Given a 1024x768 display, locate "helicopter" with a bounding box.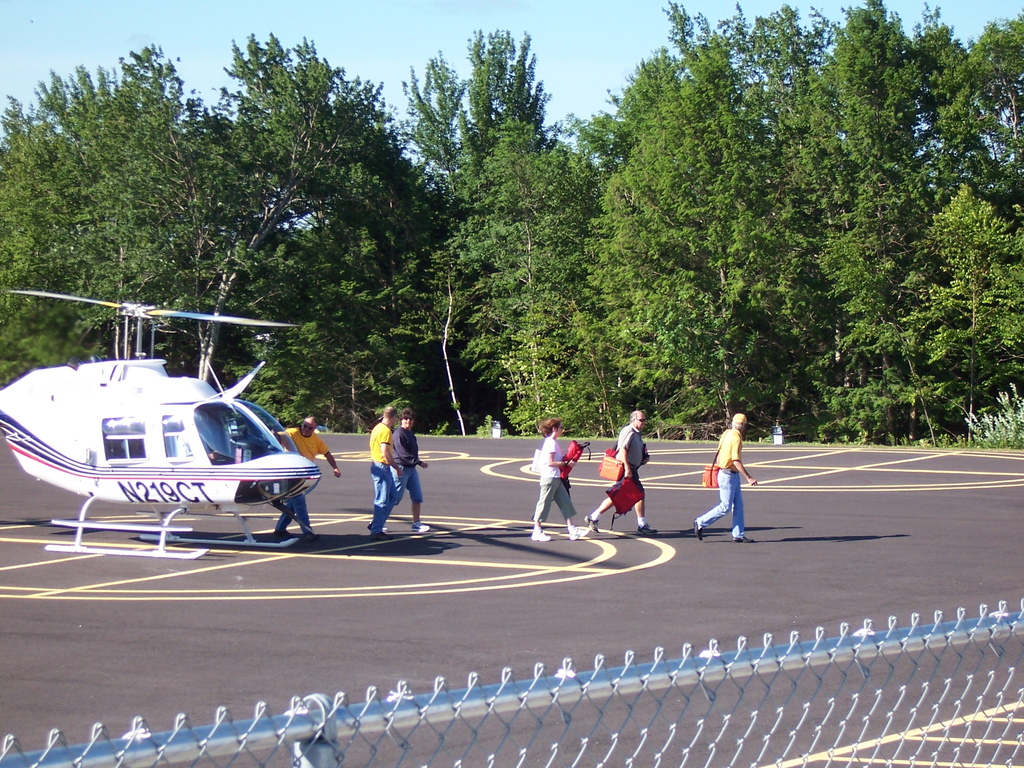
Located: (x1=0, y1=291, x2=381, y2=528).
